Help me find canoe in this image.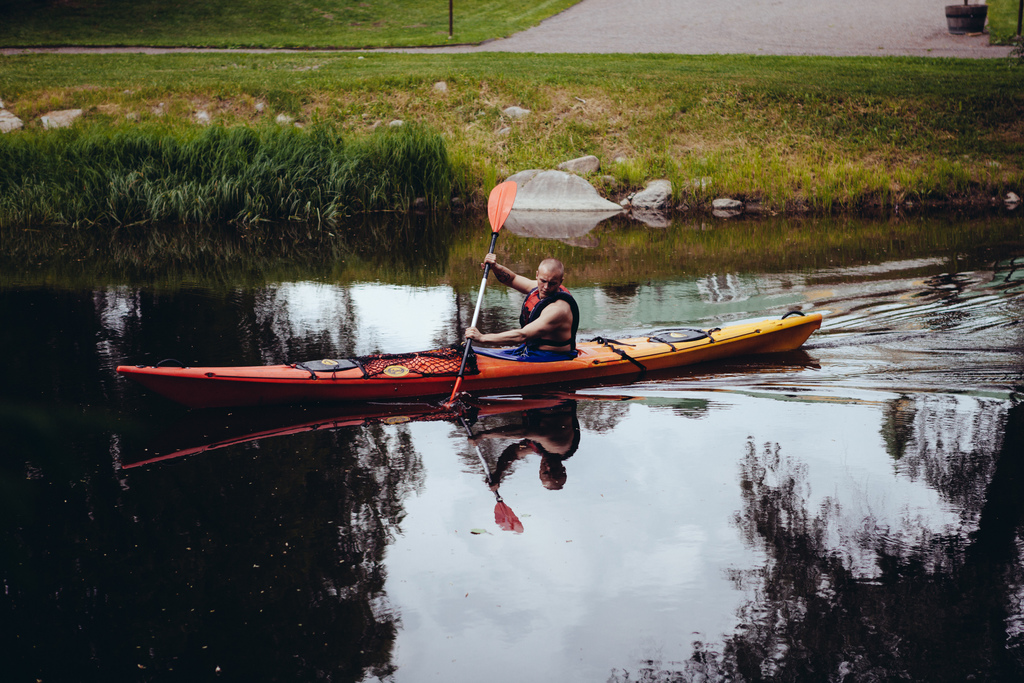
Found it: bbox=(71, 309, 857, 518).
